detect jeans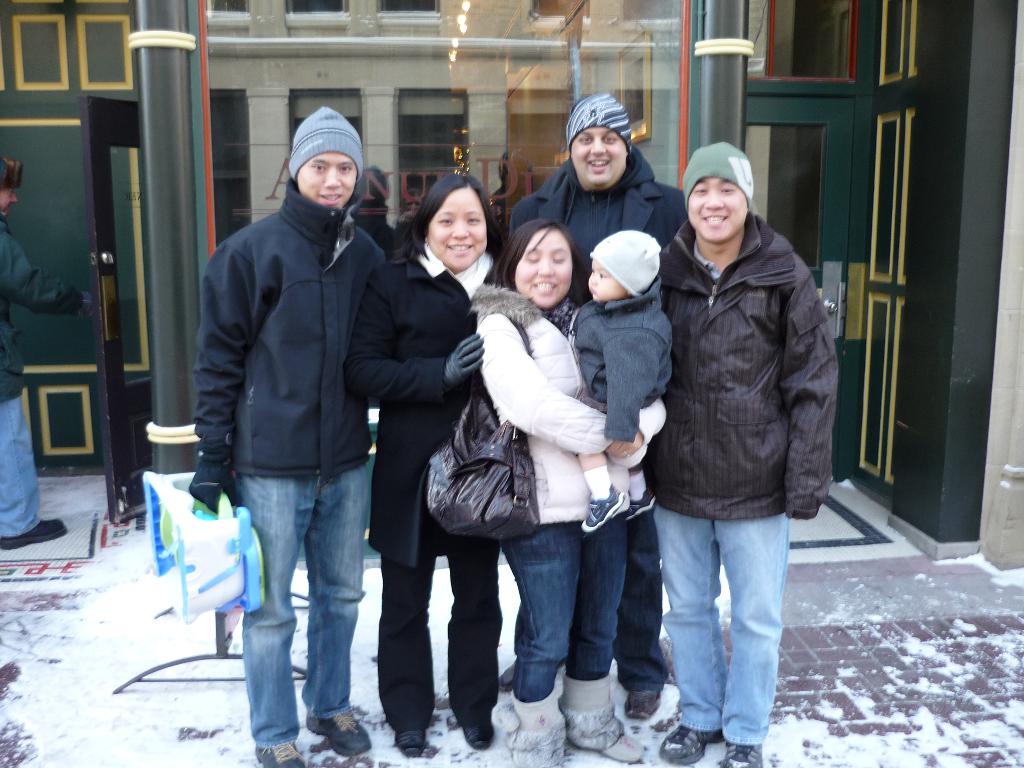
bbox=[504, 521, 623, 701]
